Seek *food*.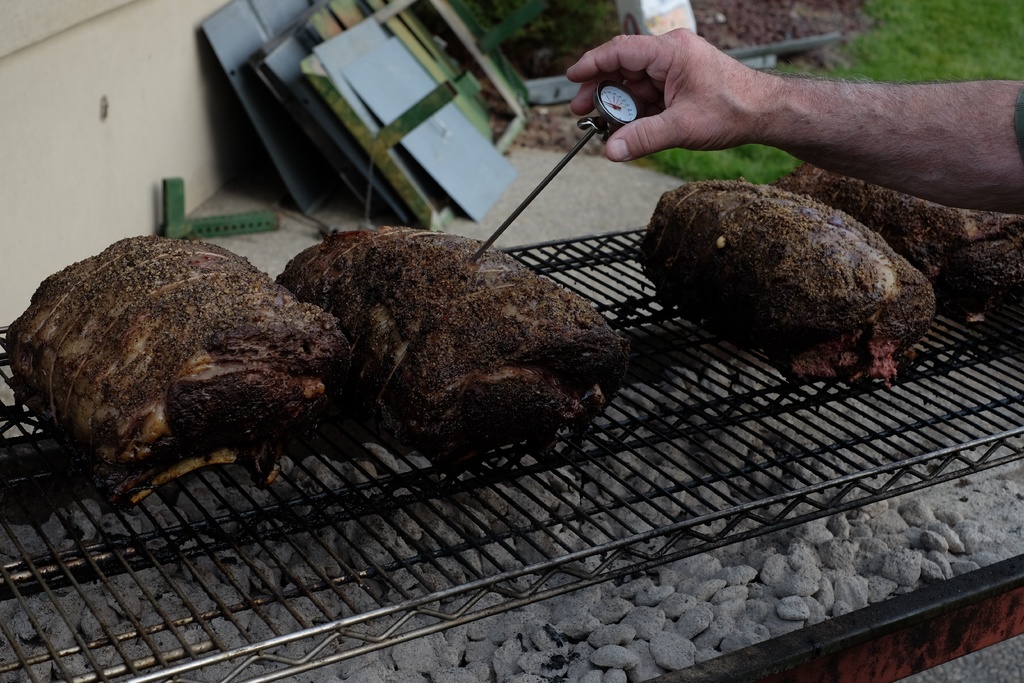
<box>771,163,1023,324</box>.
